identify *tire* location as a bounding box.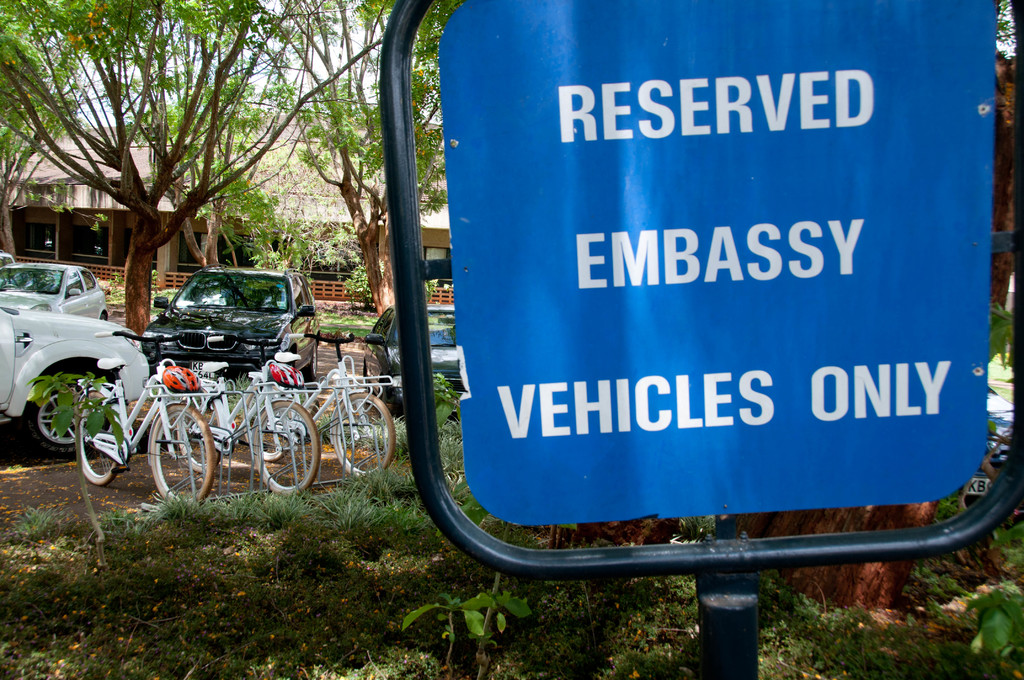
148 408 218 503.
